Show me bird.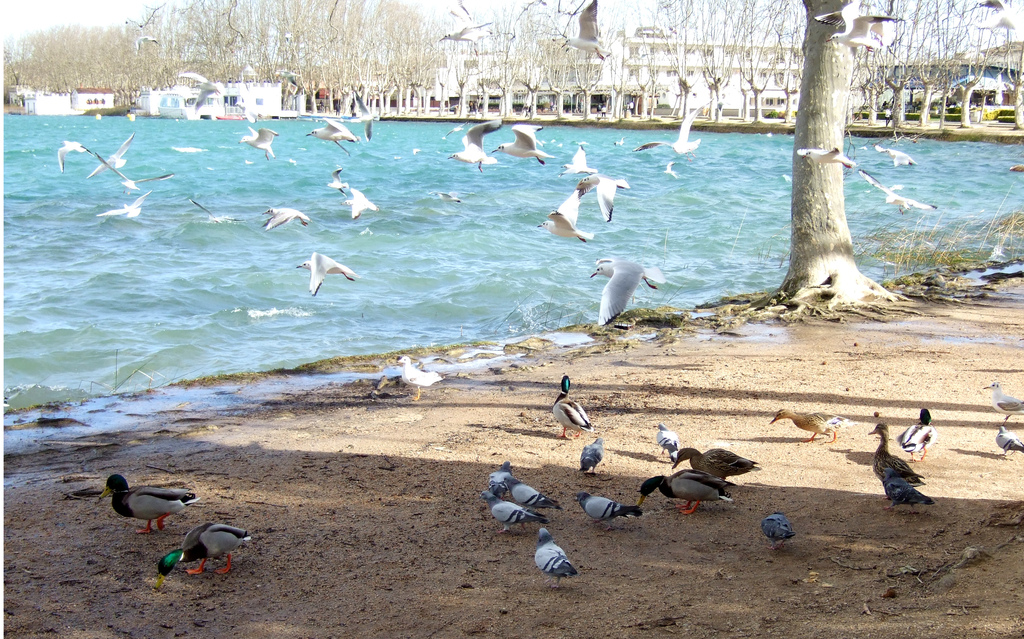
bird is here: left=440, top=117, right=475, bottom=135.
